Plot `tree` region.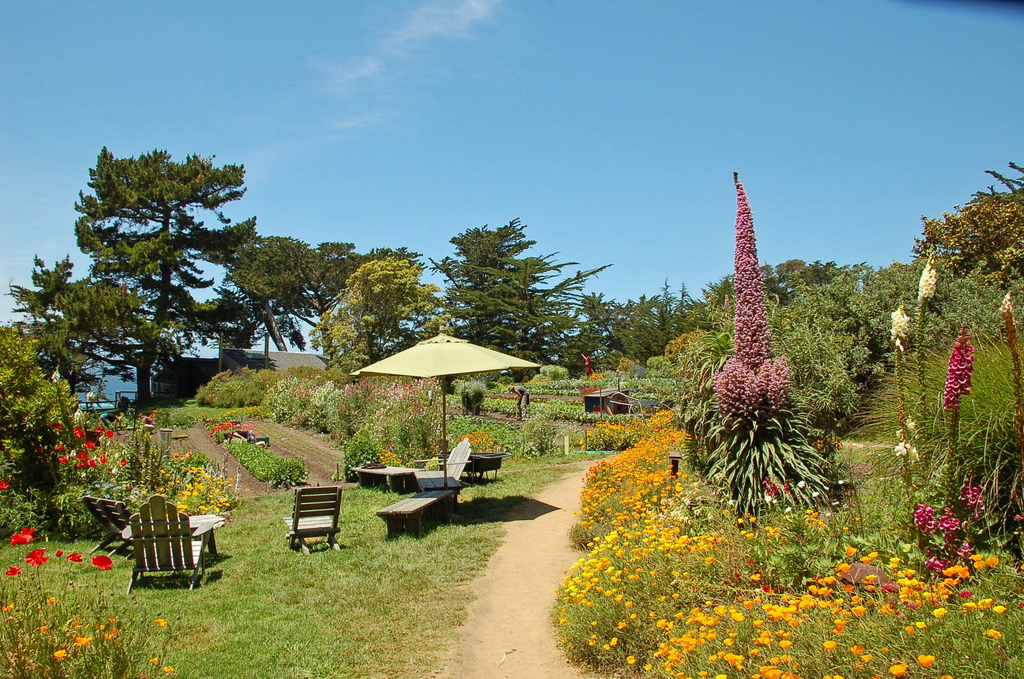
Plotted at left=0, top=329, right=79, bottom=530.
